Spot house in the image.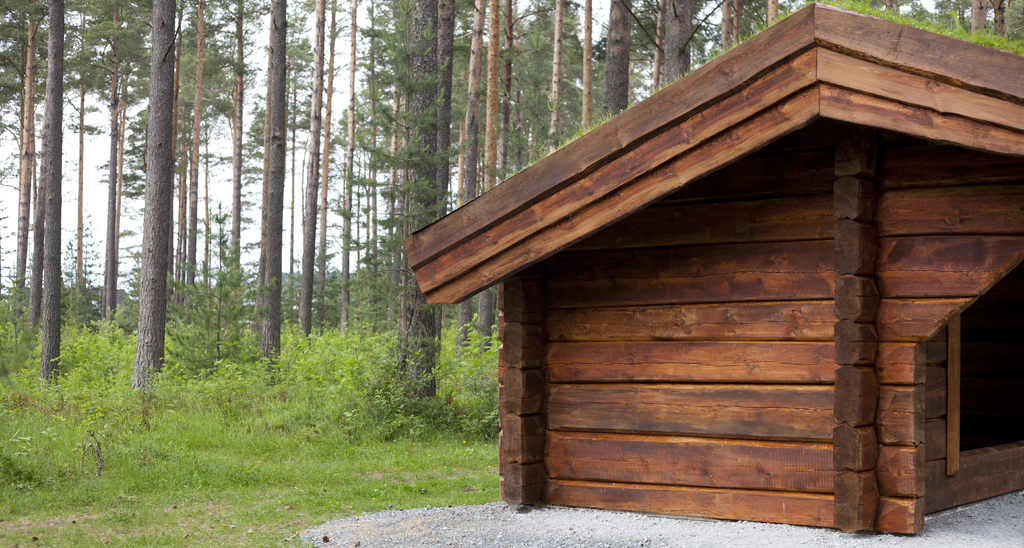
house found at <bbox>408, 13, 1023, 526</bbox>.
